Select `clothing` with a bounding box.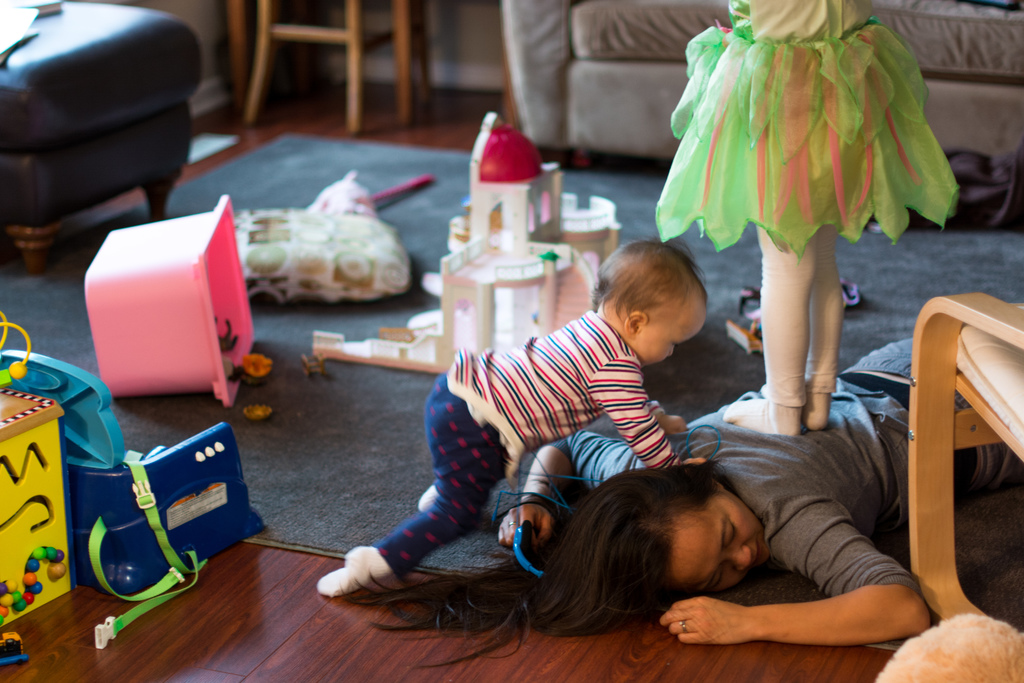
<bbox>650, 63, 962, 244</bbox>.
